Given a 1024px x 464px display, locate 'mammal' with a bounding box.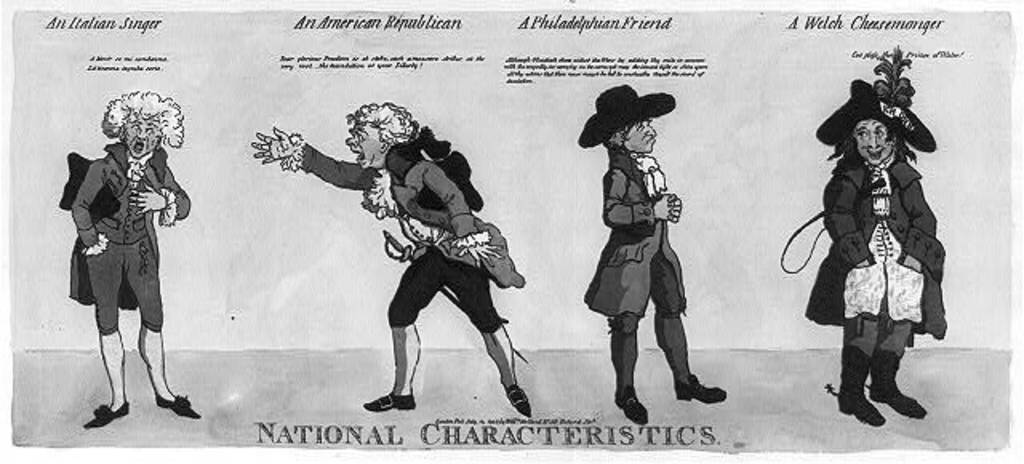
Located: Rect(803, 74, 944, 432).
